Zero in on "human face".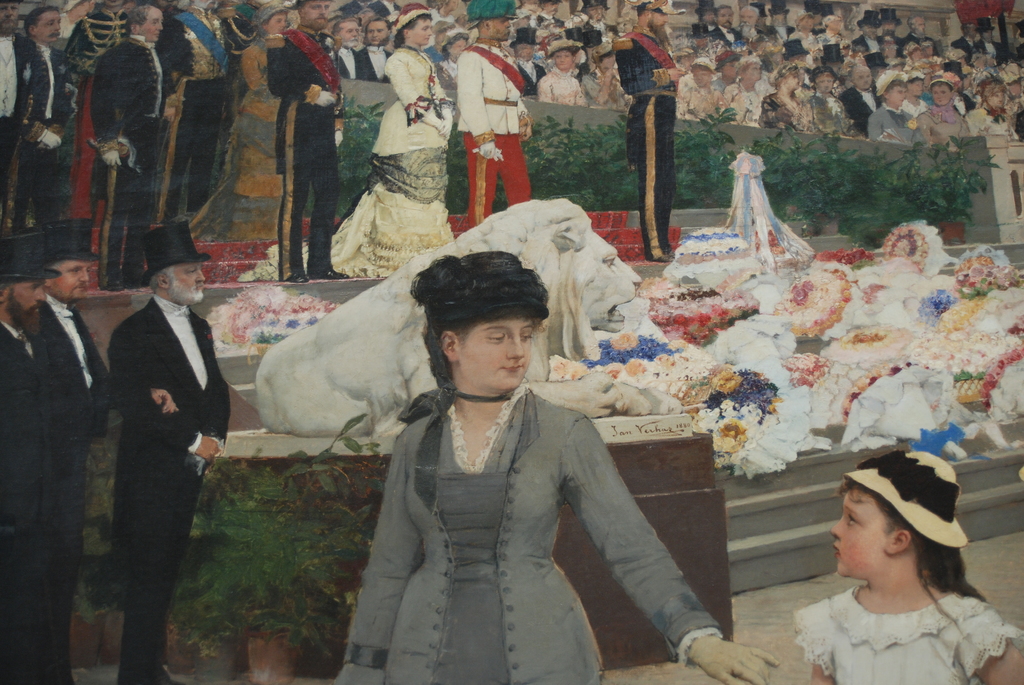
Zeroed in: BBox(47, 257, 89, 295).
